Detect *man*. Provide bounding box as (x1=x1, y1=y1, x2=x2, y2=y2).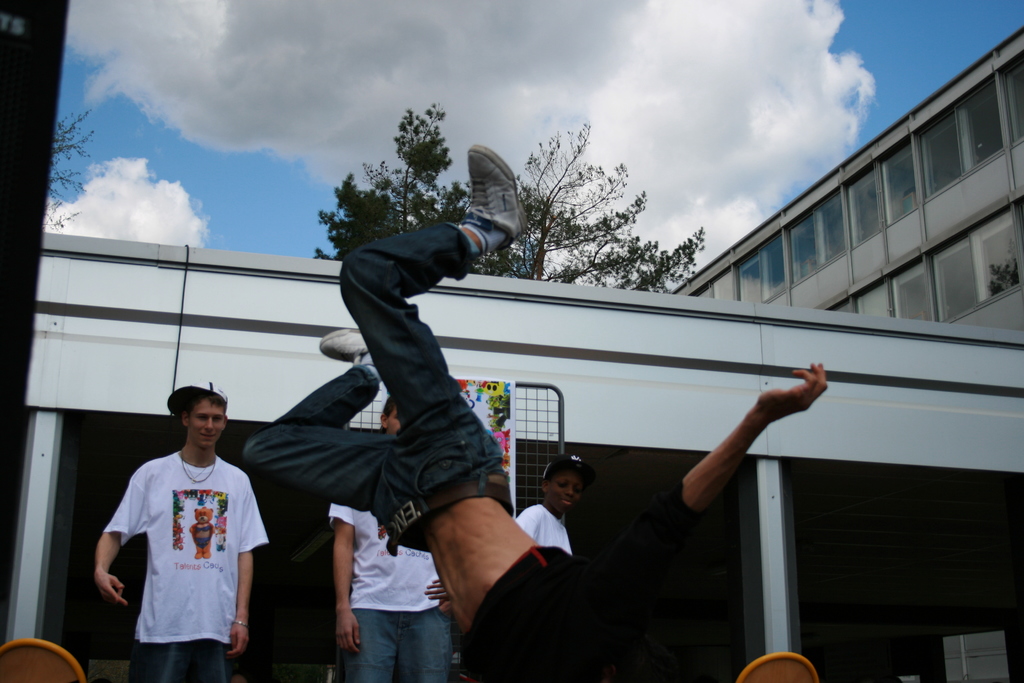
(x1=243, y1=145, x2=831, y2=682).
